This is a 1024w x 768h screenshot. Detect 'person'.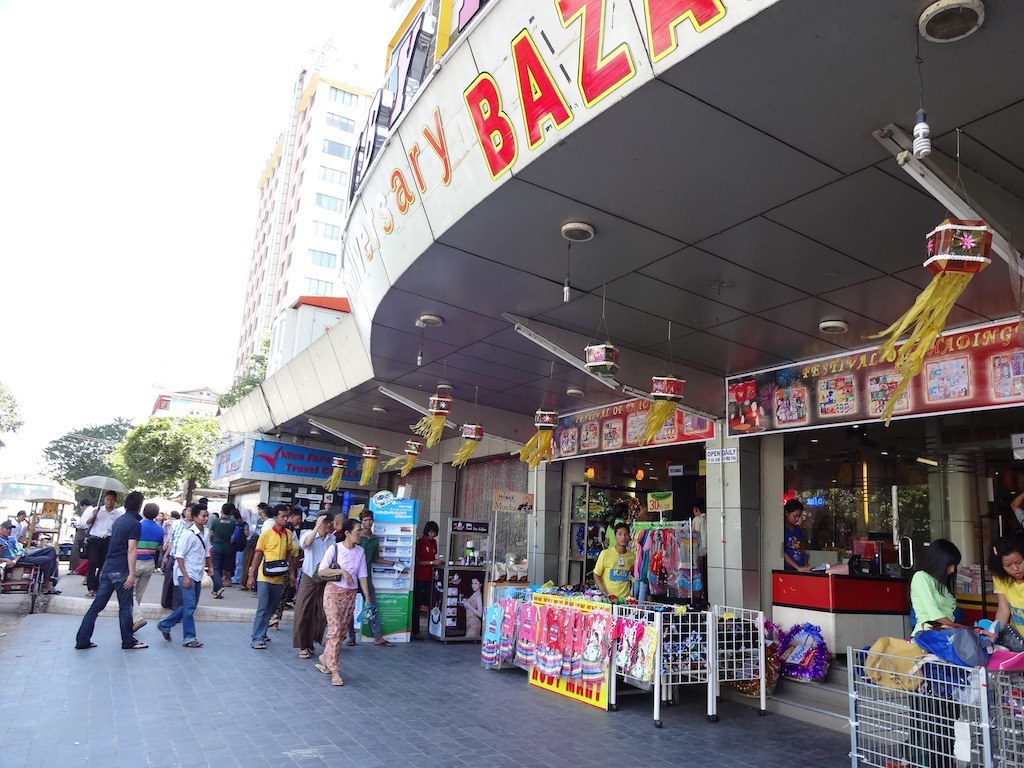
156,507,209,649.
